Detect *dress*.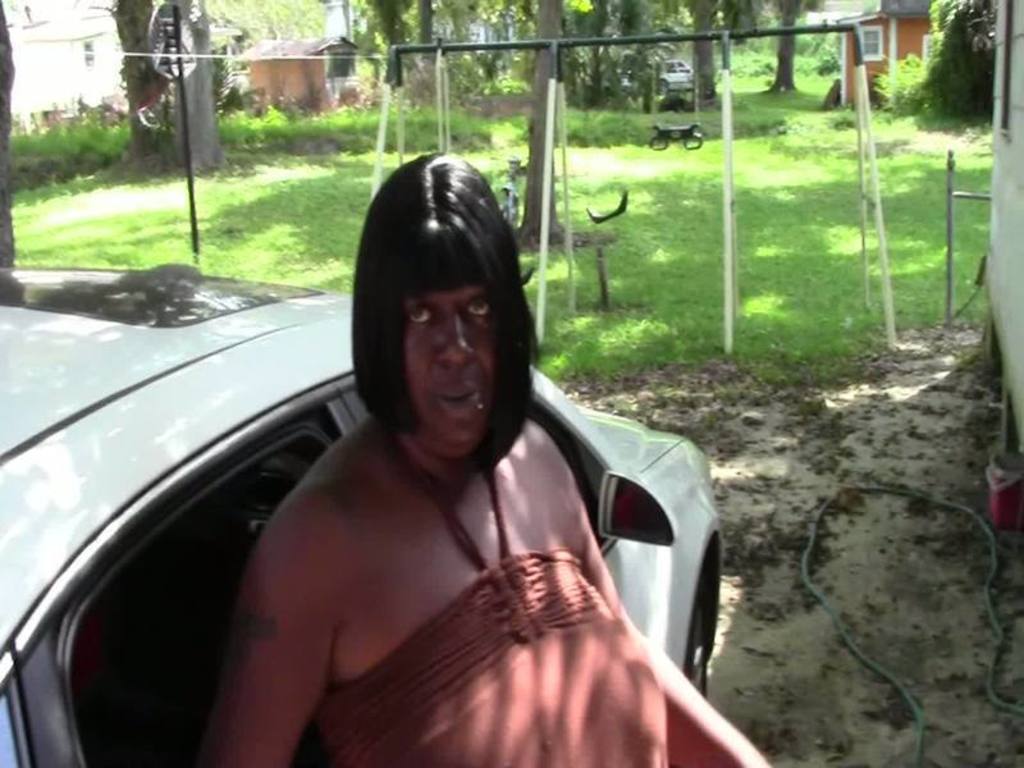
Detected at {"x1": 308, "y1": 461, "x2": 676, "y2": 767}.
